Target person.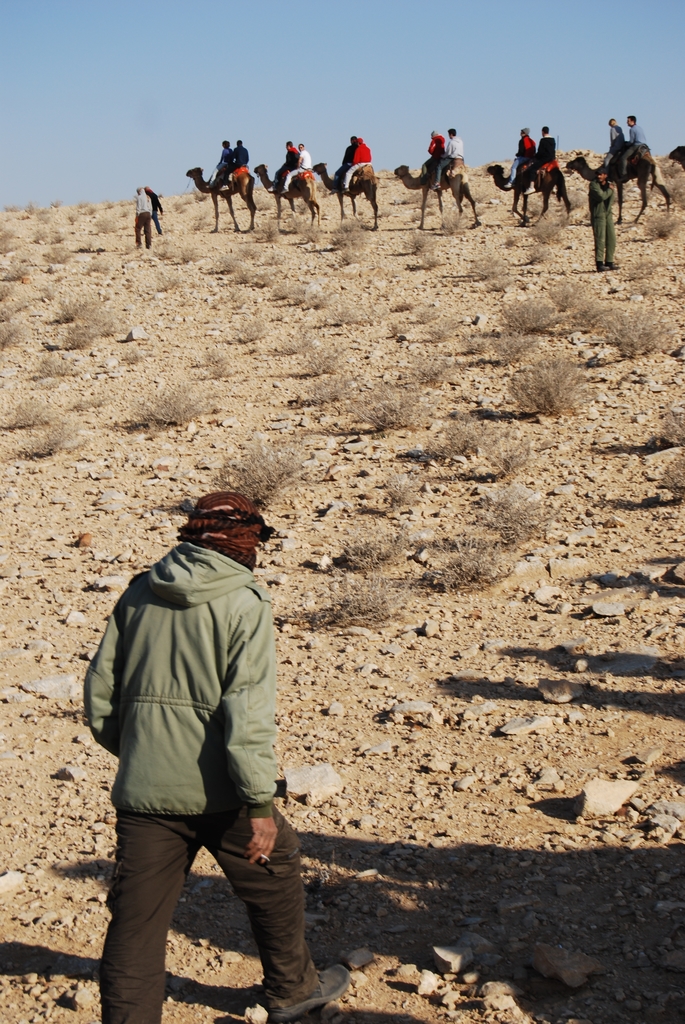
Target region: 84/486/347/1021.
